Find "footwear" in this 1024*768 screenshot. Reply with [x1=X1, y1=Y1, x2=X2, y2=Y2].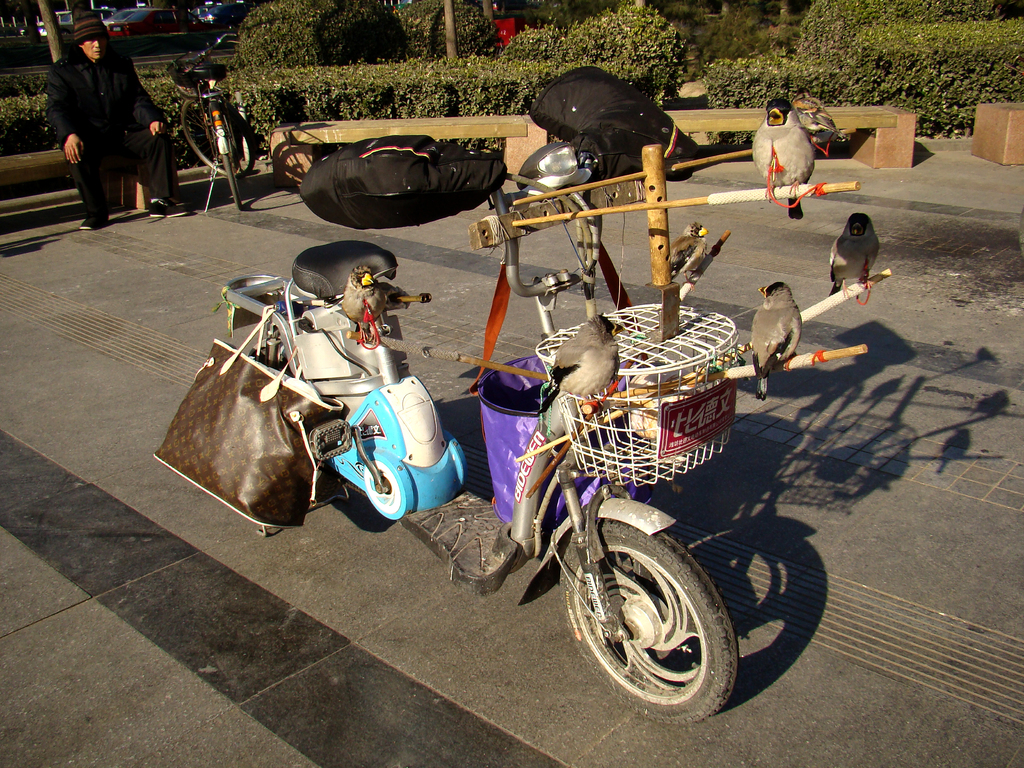
[x1=146, y1=200, x2=195, y2=218].
